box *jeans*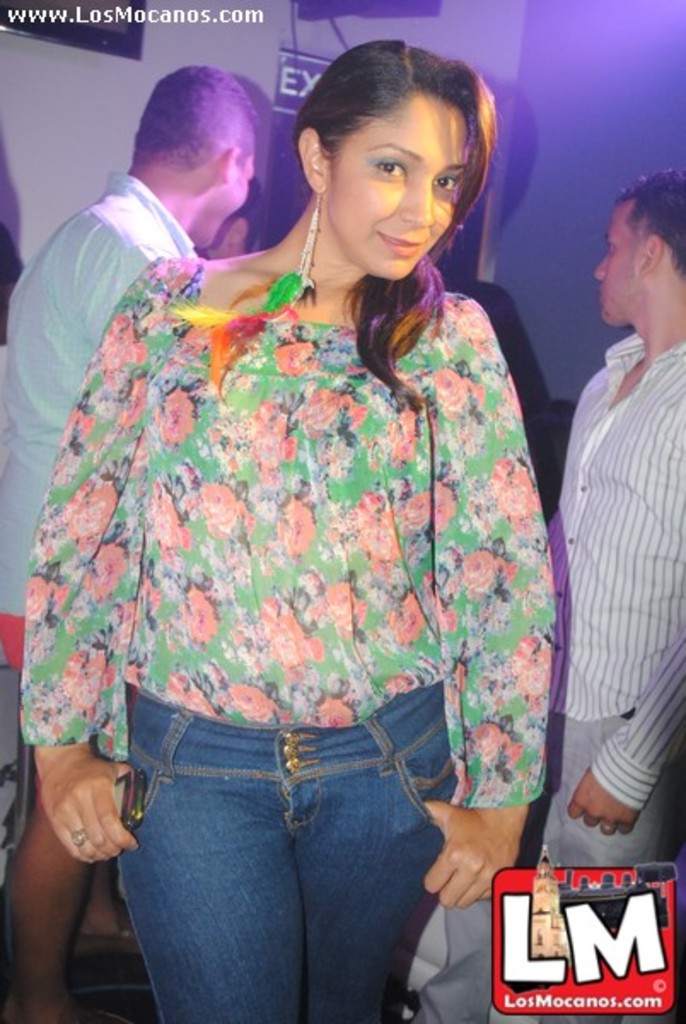
BBox(130, 664, 452, 1022)
